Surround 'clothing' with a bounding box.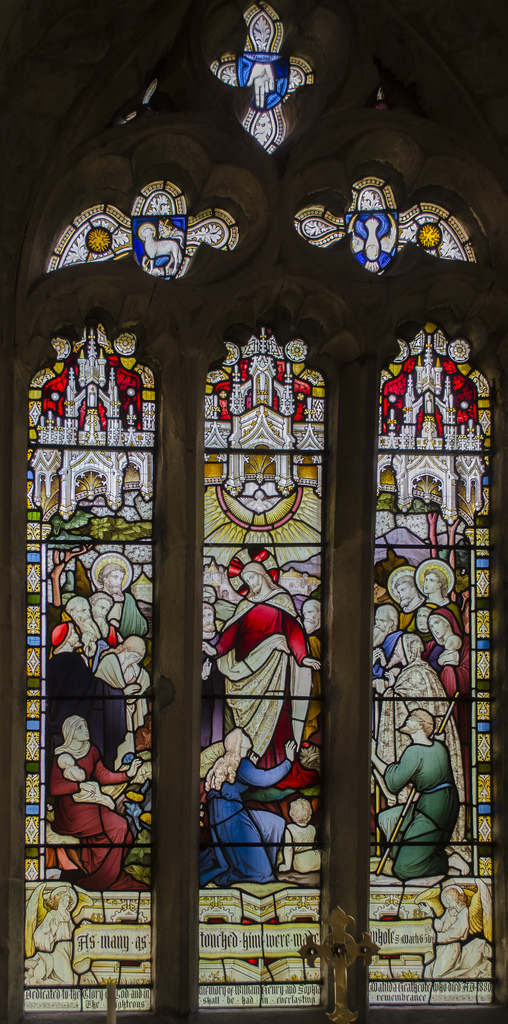
[211, 591, 301, 792].
